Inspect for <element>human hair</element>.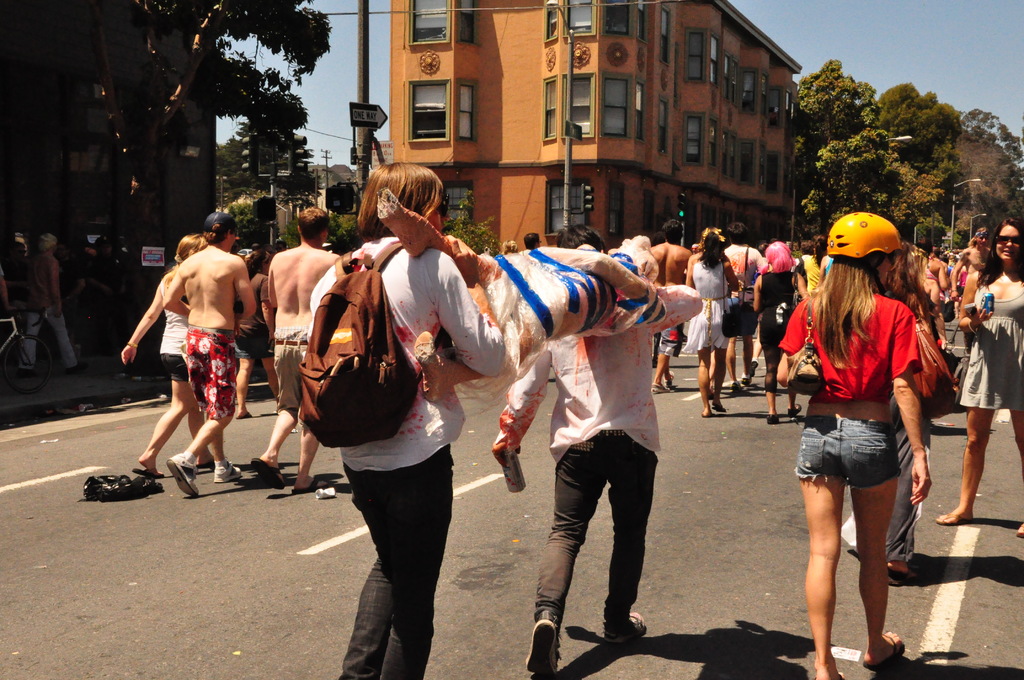
Inspection: (left=502, top=241, right=516, bottom=254).
